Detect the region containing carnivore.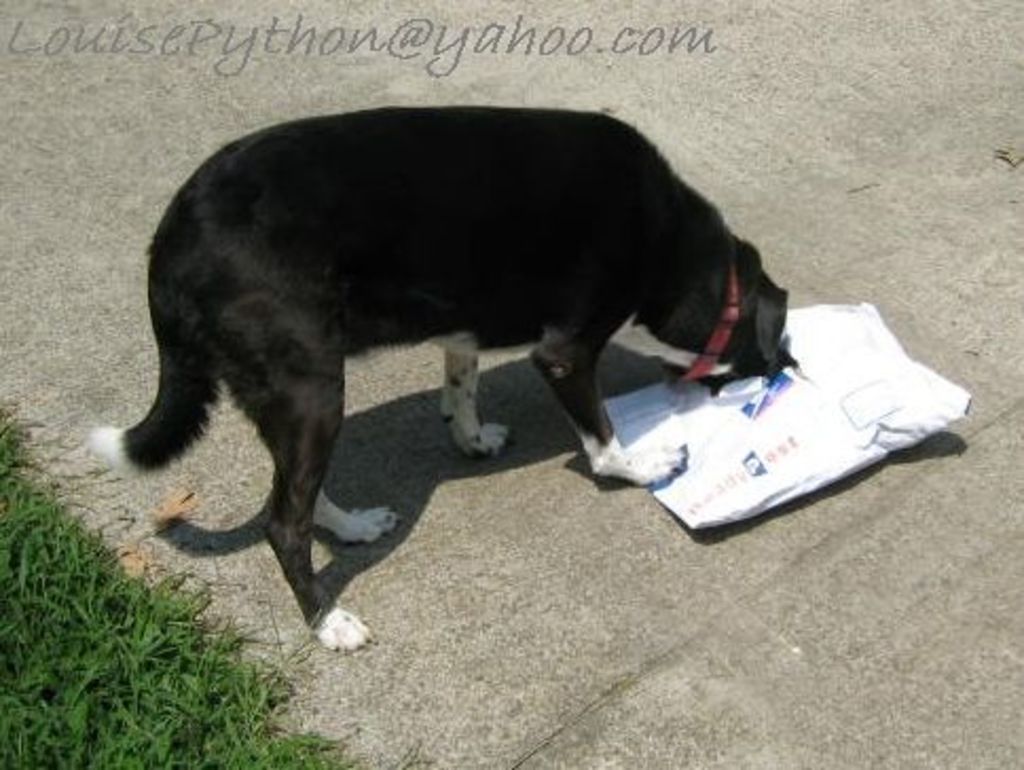
Rect(76, 110, 804, 652).
